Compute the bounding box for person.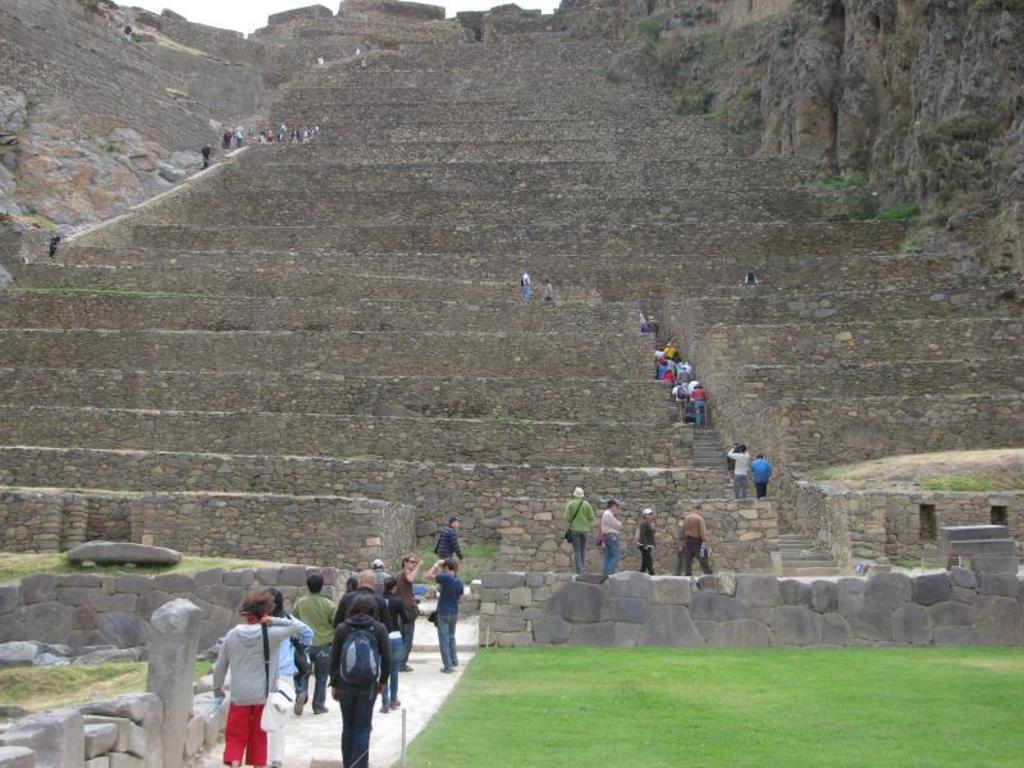
746:269:760:282.
